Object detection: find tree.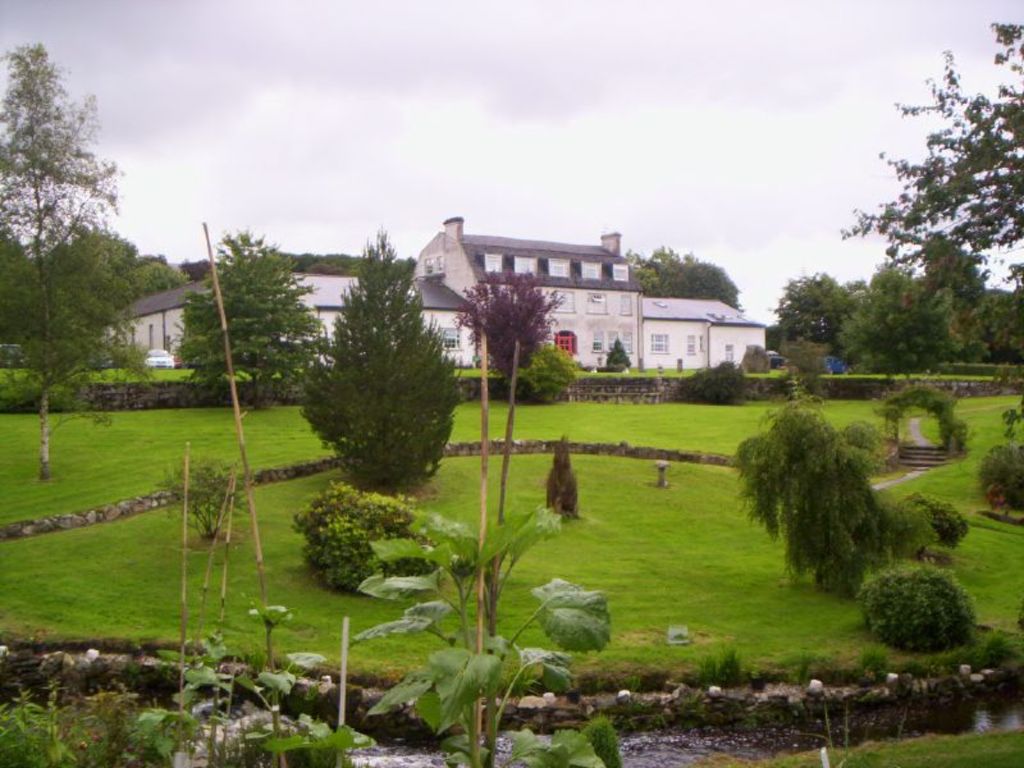
crop(460, 275, 562, 387).
